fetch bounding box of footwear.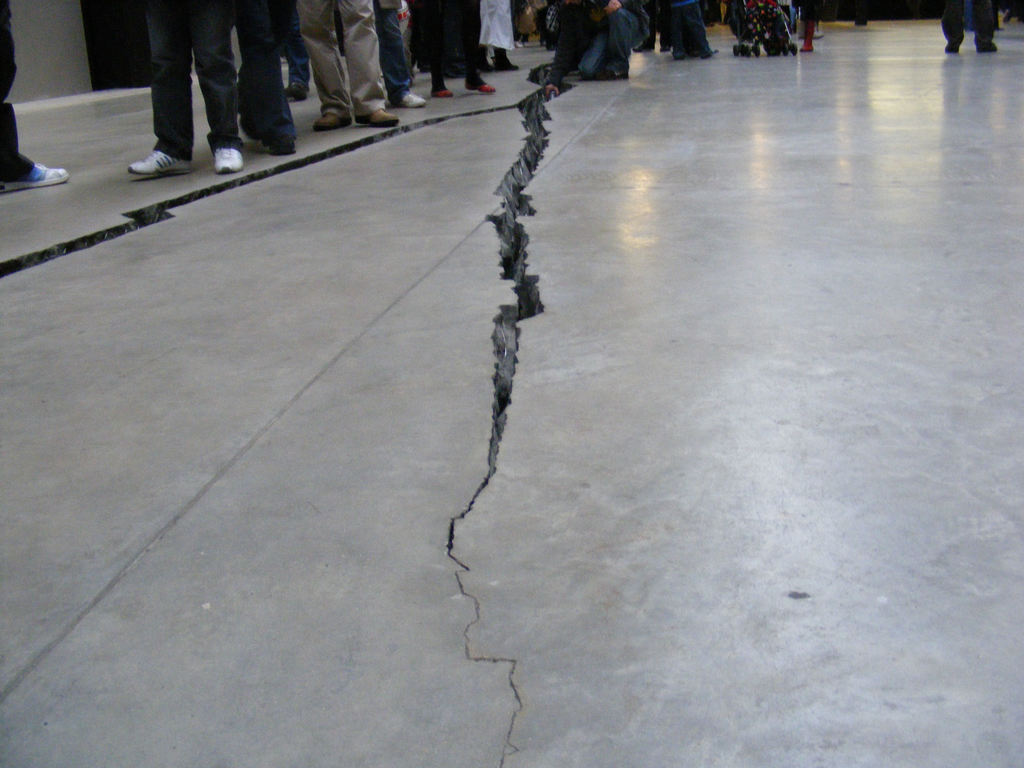
Bbox: box(978, 36, 996, 56).
